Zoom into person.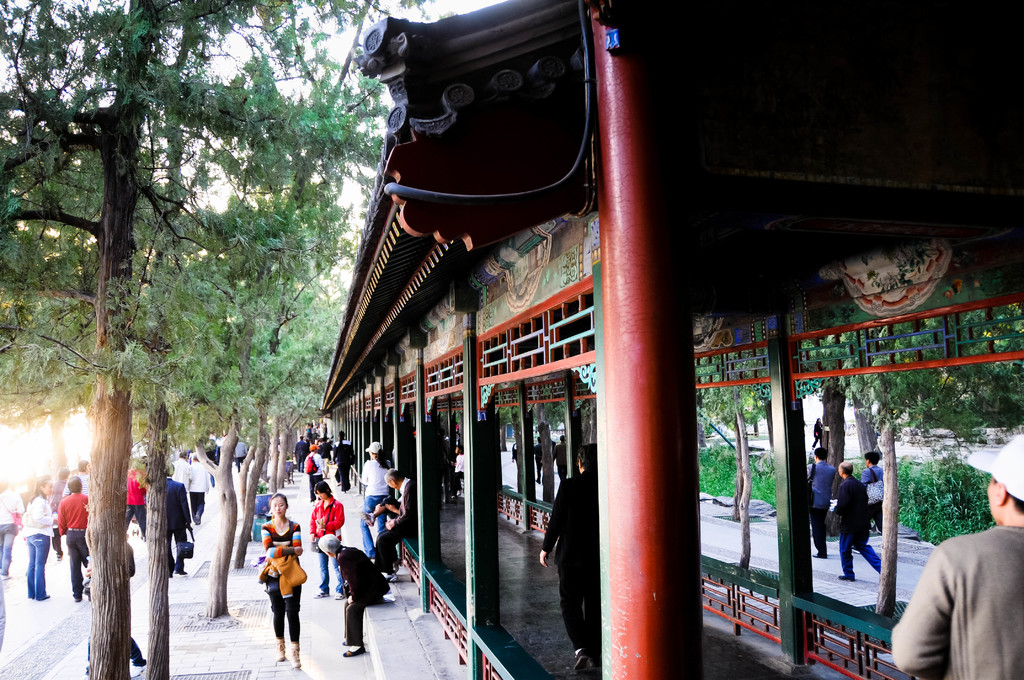
Zoom target: select_region(185, 452, 211, 524).
